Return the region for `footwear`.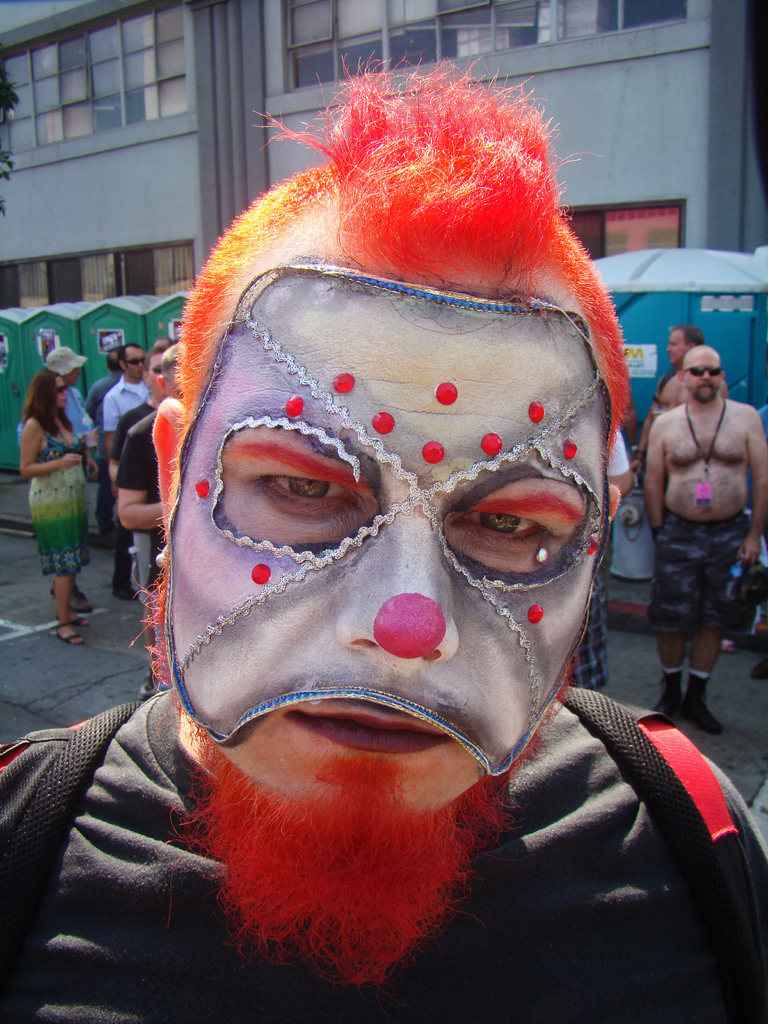
Rect(675, 679, 737, 737).
